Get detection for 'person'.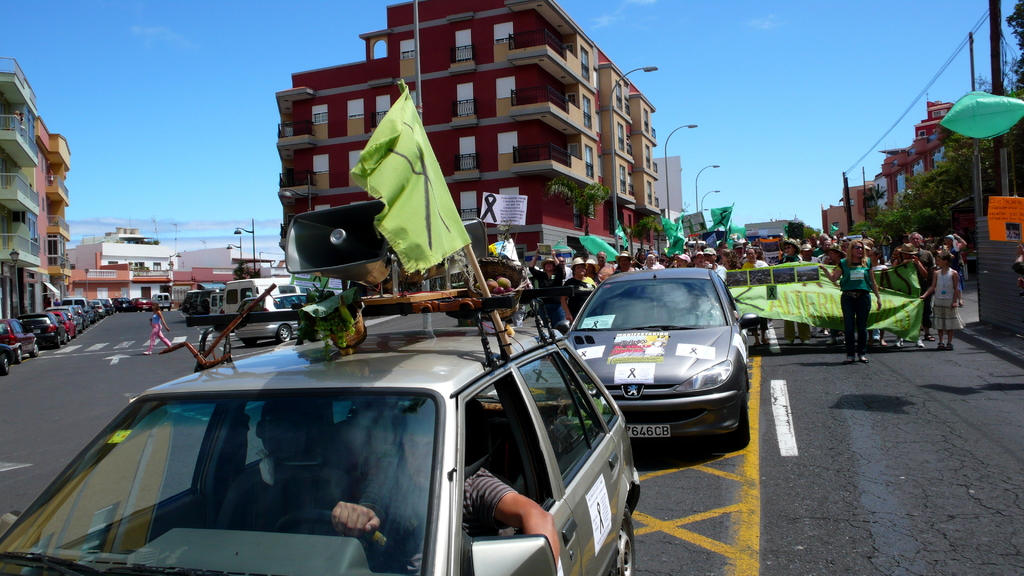
Detection: bbox(324, 410, 555, 575).
